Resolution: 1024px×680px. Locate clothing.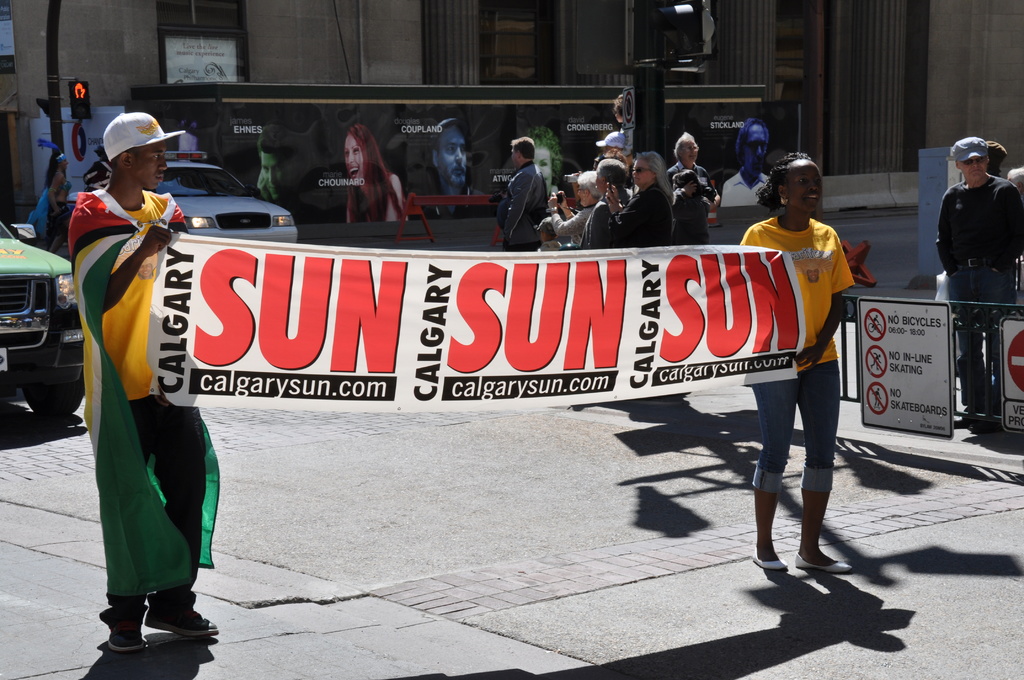
box=[618, 124, 632, 155].
